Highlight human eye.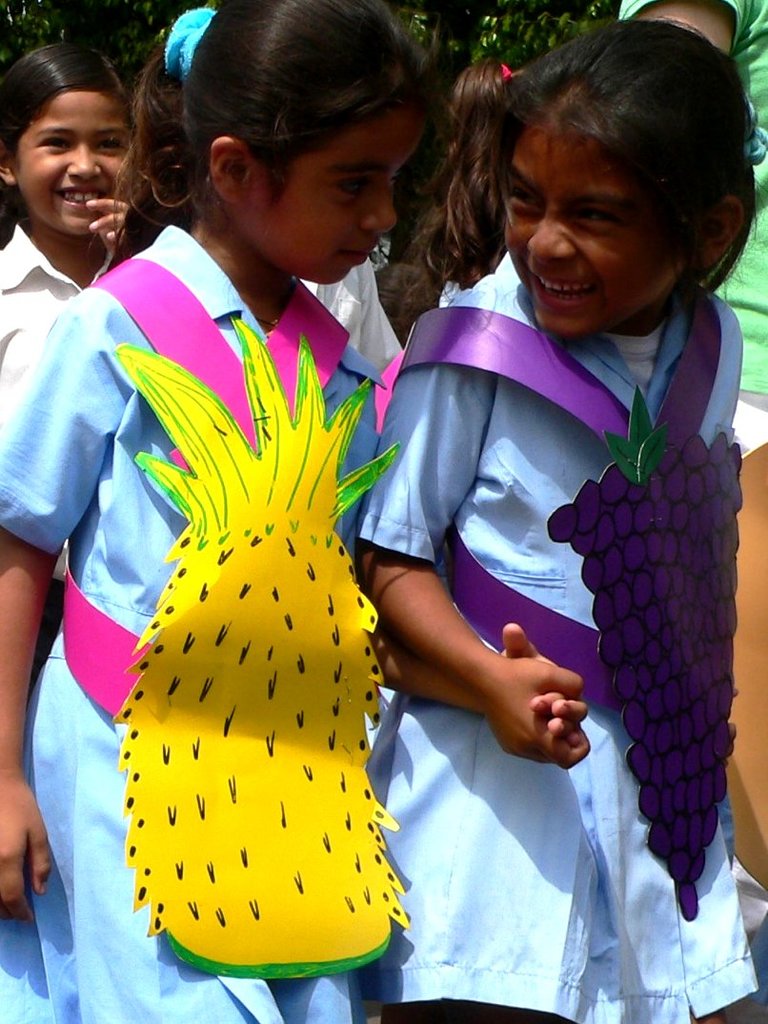
Highlighted region: select_region(573, 207, 620, 232).
